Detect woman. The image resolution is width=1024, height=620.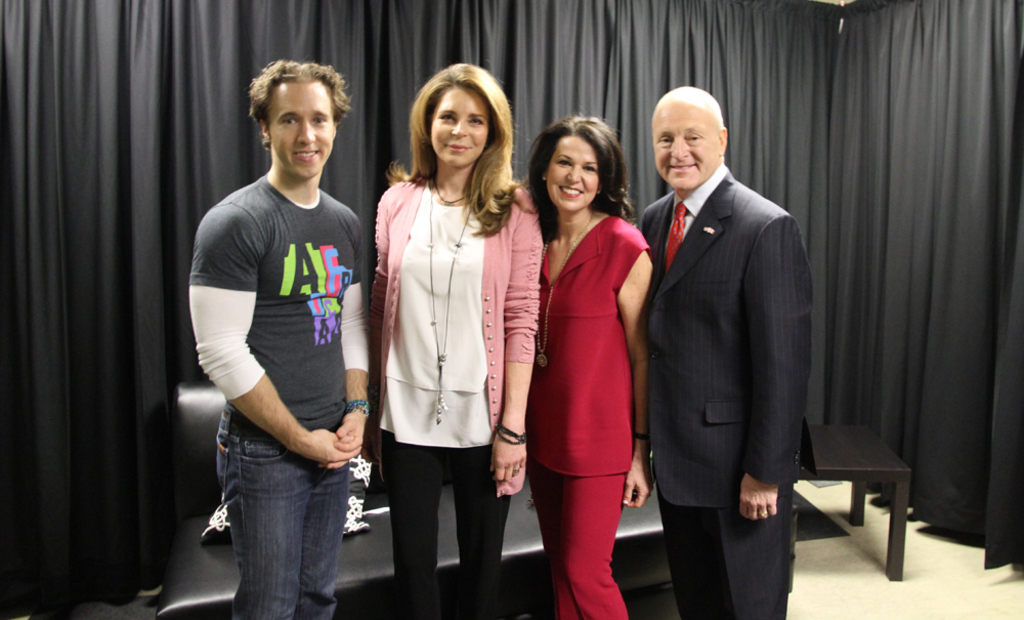
368:59:541:619.
